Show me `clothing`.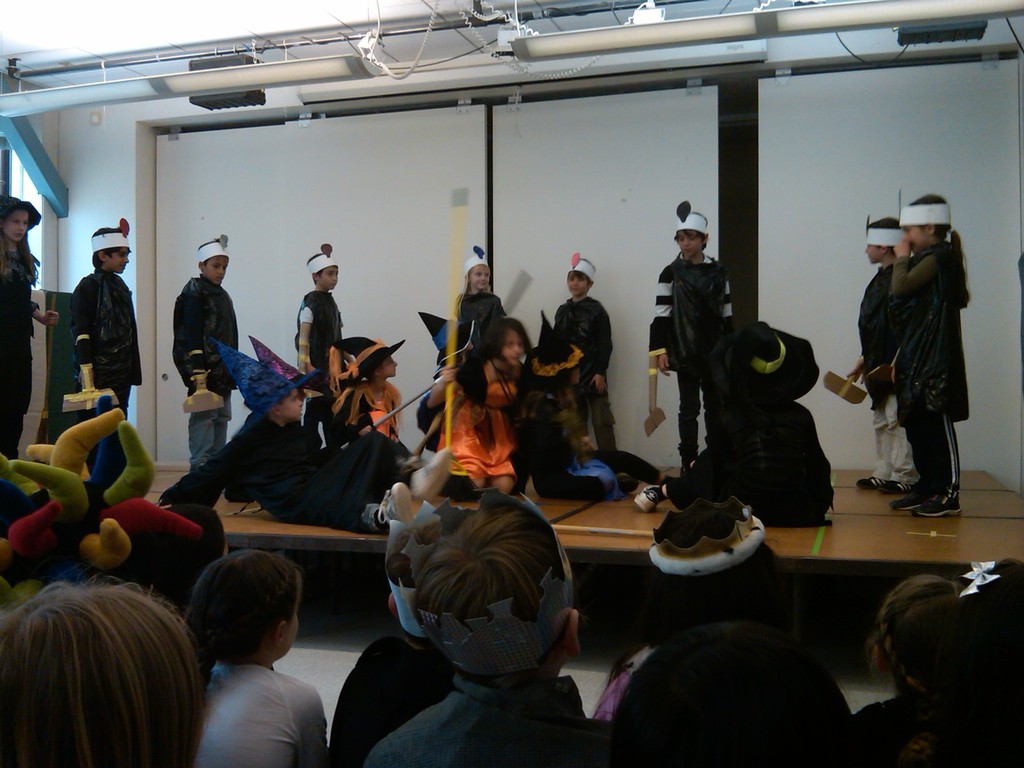
`clothing` is here: bbox=[298, 284, 337, 363].
